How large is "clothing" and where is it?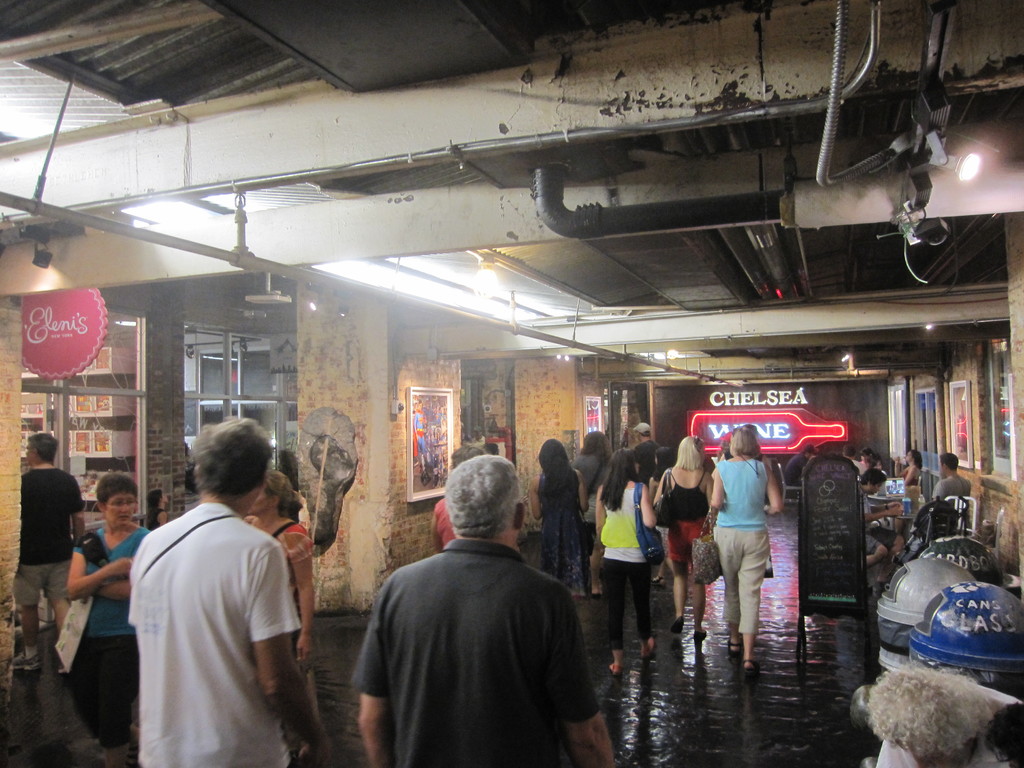
Bounding box: 931 476 976 499.
